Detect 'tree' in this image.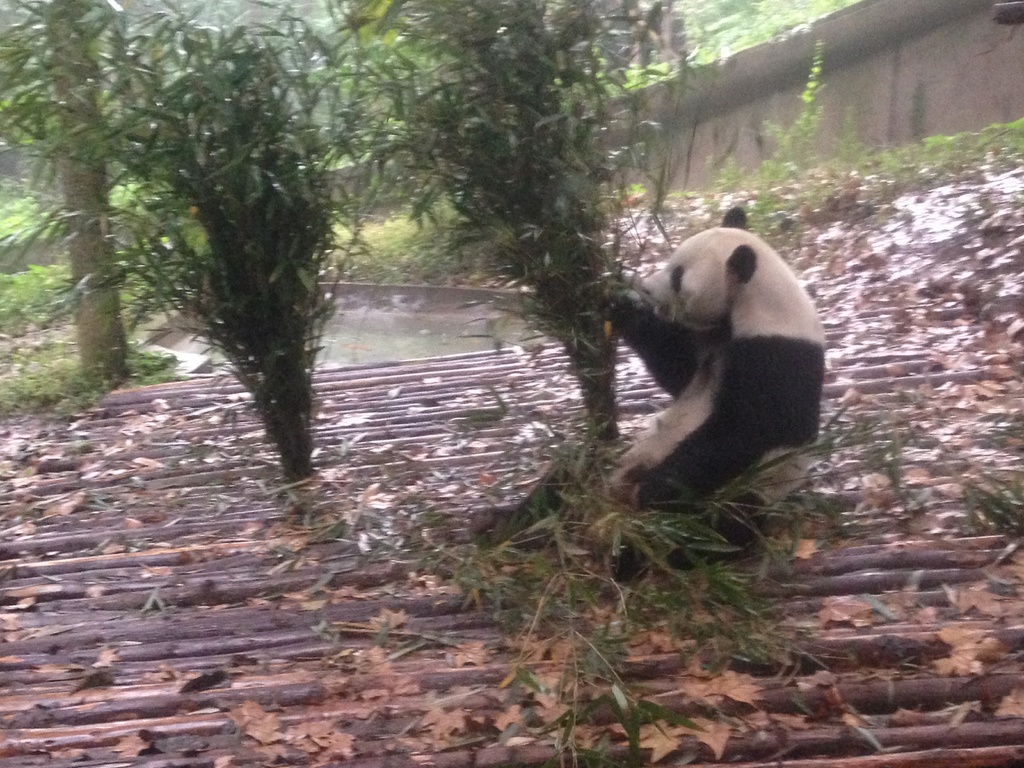
Detection: [0, 0, 134, 377].
